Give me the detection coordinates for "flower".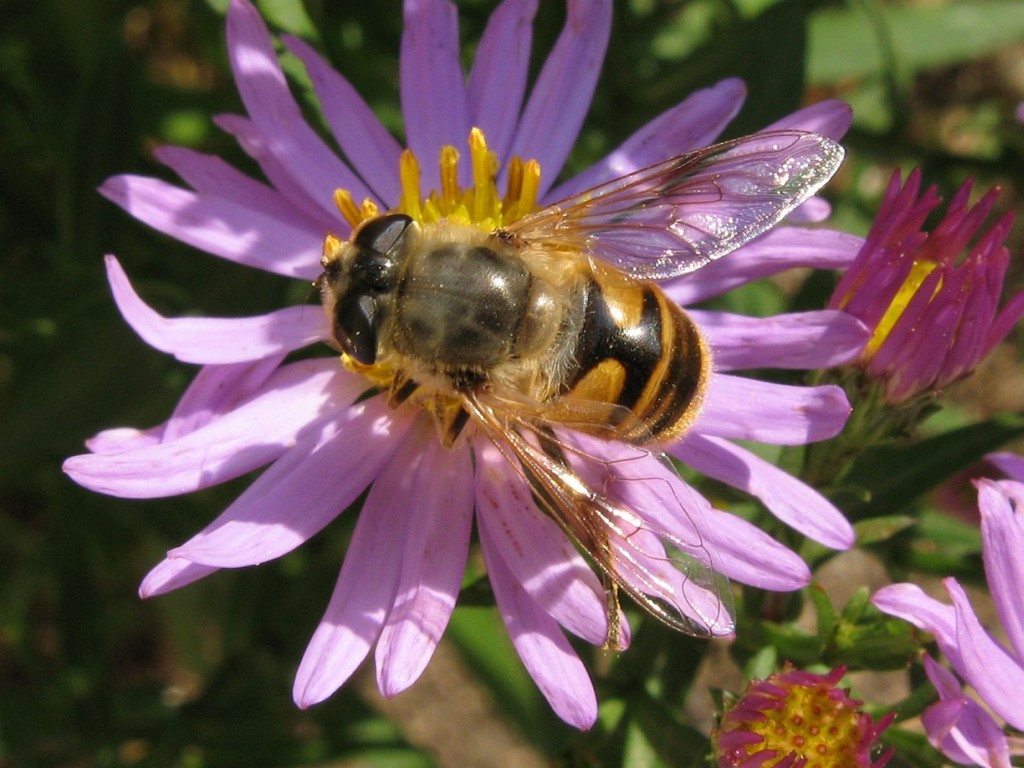
(left=63, top=0, right=872, bottom=731).
